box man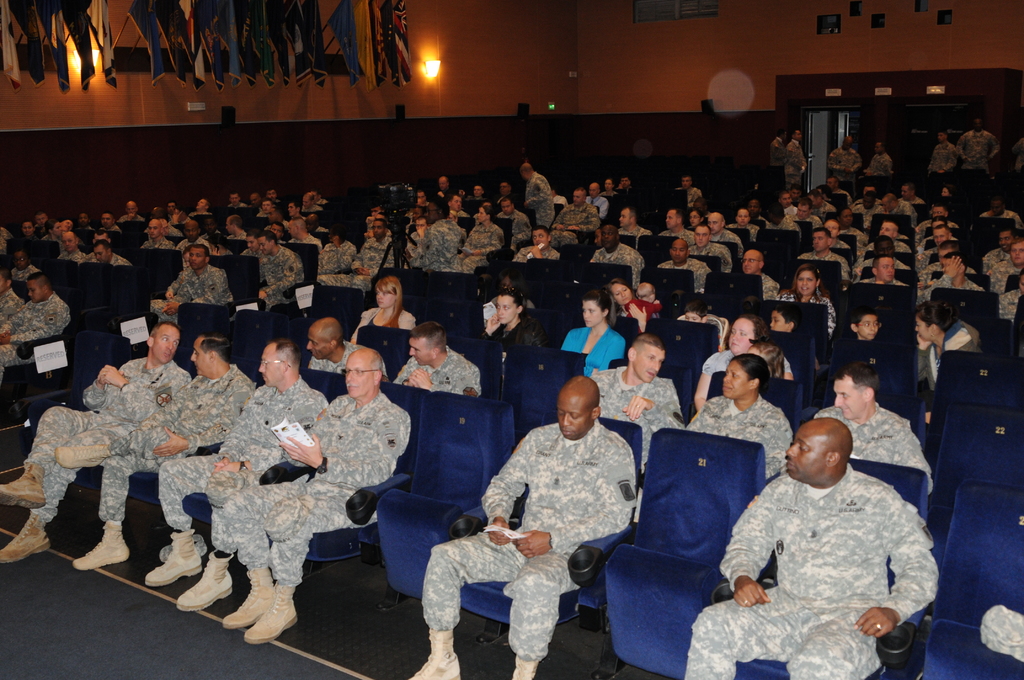
BBox(100, 213, 124, 232)
